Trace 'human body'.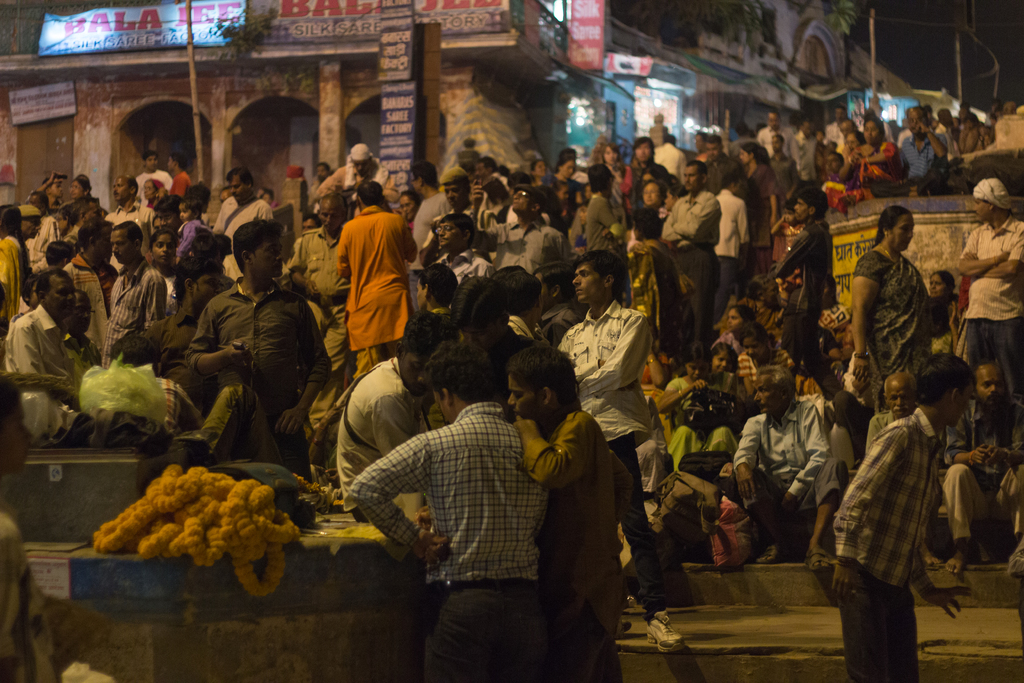
Traced to 140:173:163:212.
